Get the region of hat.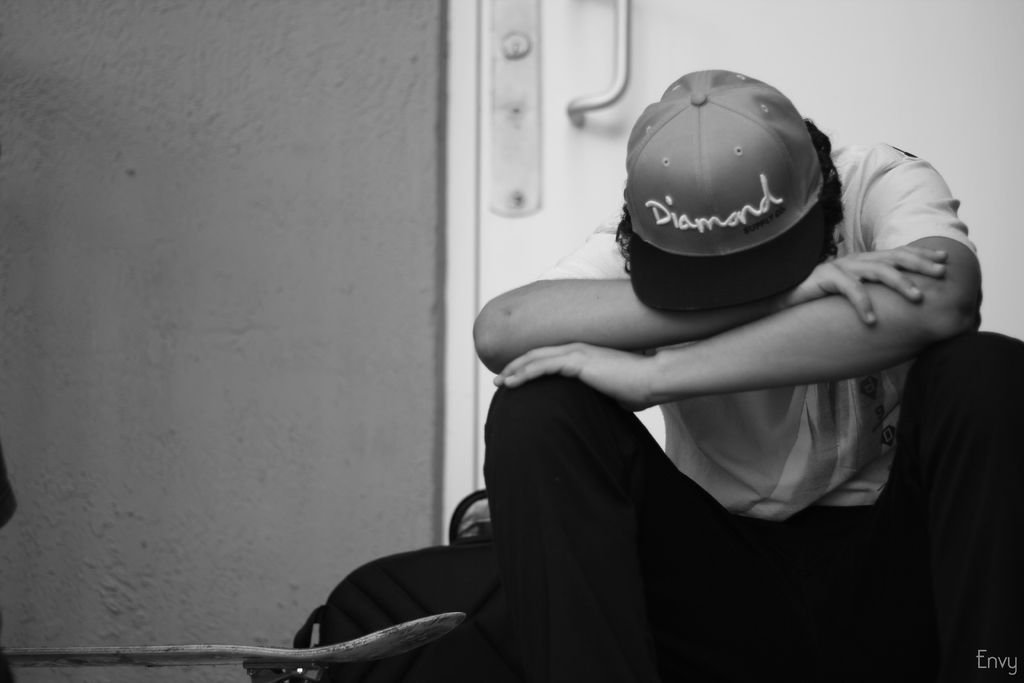
(623,68,826,311).
